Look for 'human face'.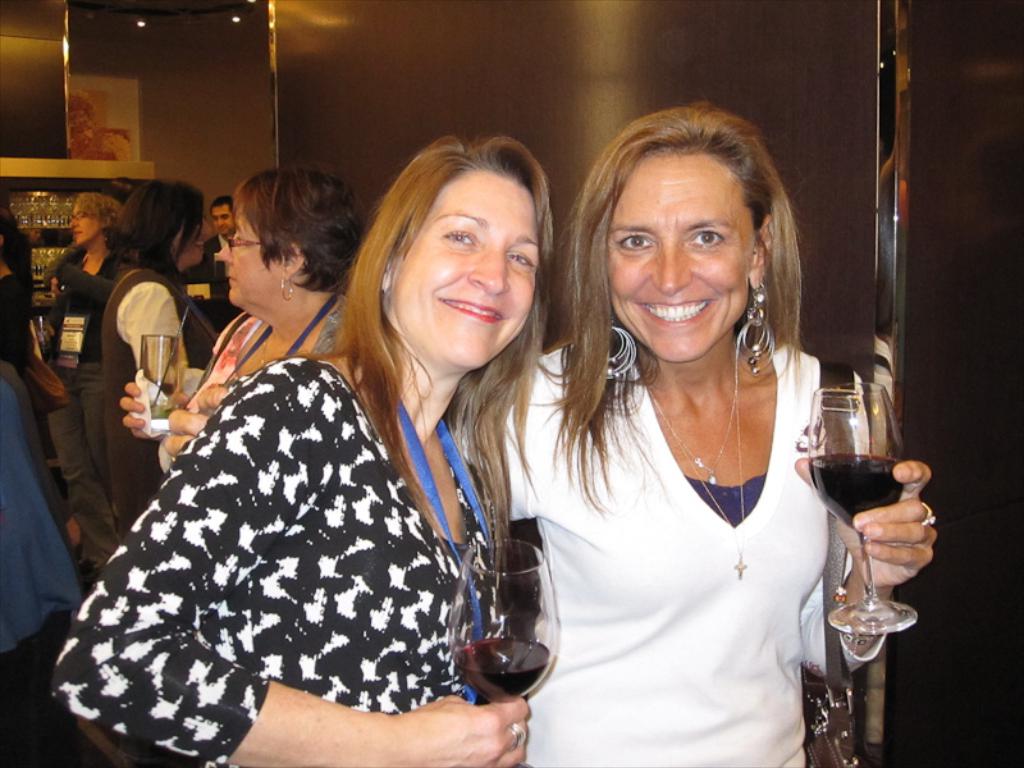
Found: bbox=[609, 155, 753, 362].
